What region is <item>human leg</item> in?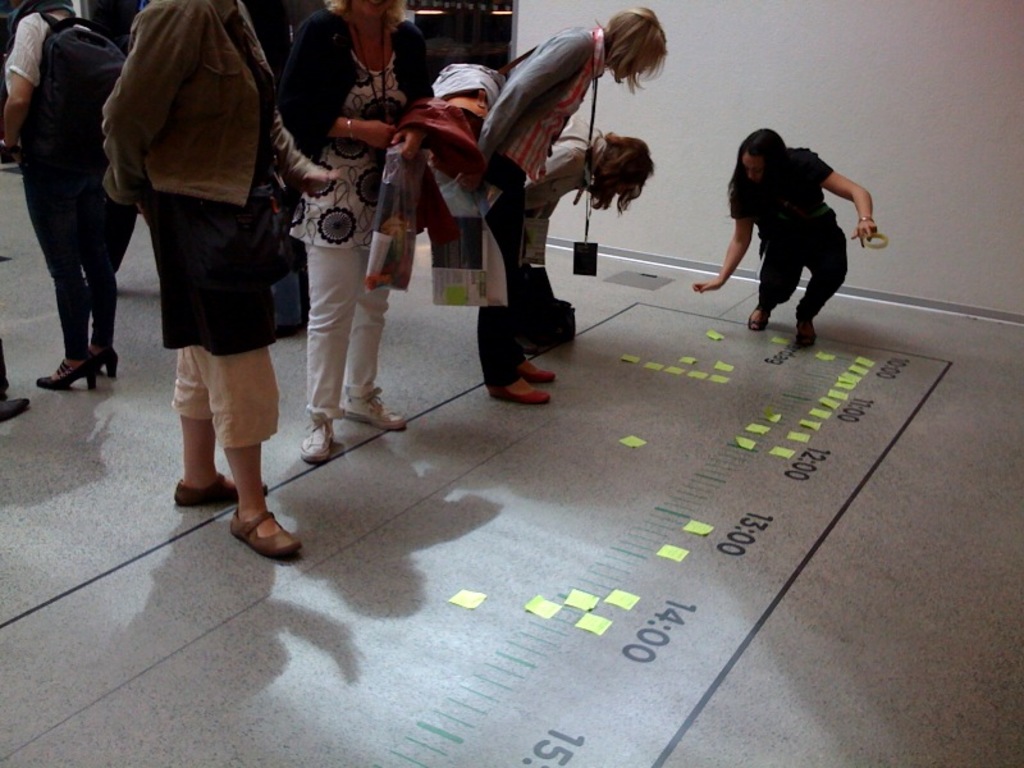
{"x1": 301, "y1": 229, "x2": 364, "y2": 461}.
